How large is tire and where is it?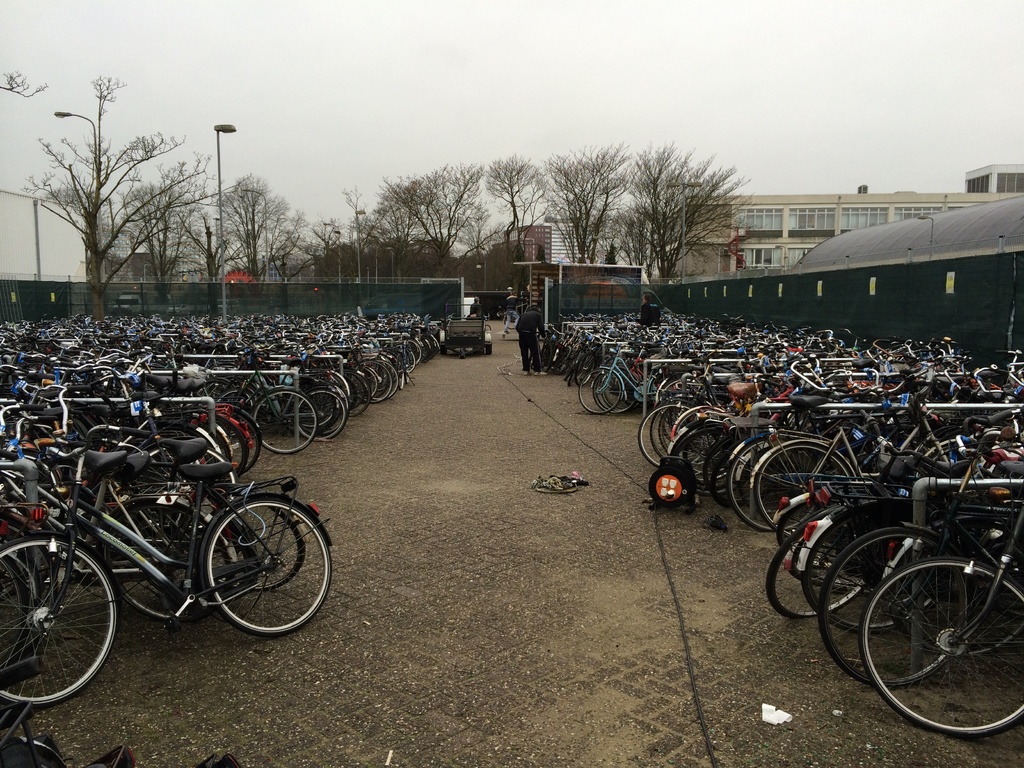
Bounding box: [x1=500, y1=310, x2=520, y2=331].
